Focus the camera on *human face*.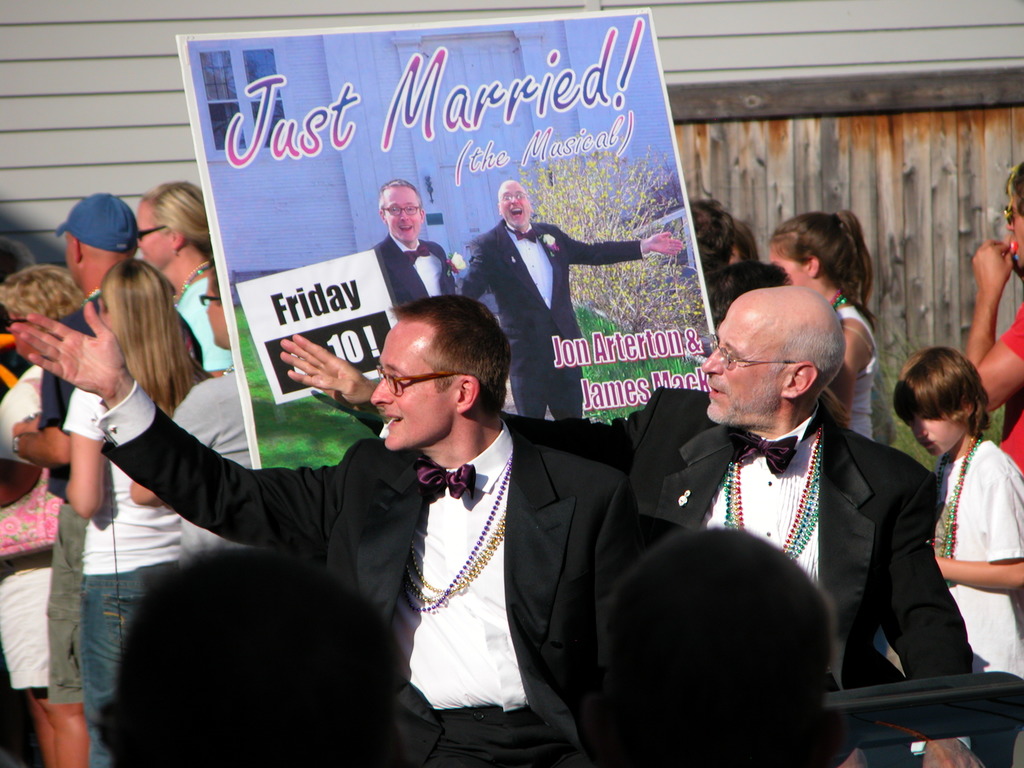
Focus region: x1=383 y1=188 x2=420 y2=239.
